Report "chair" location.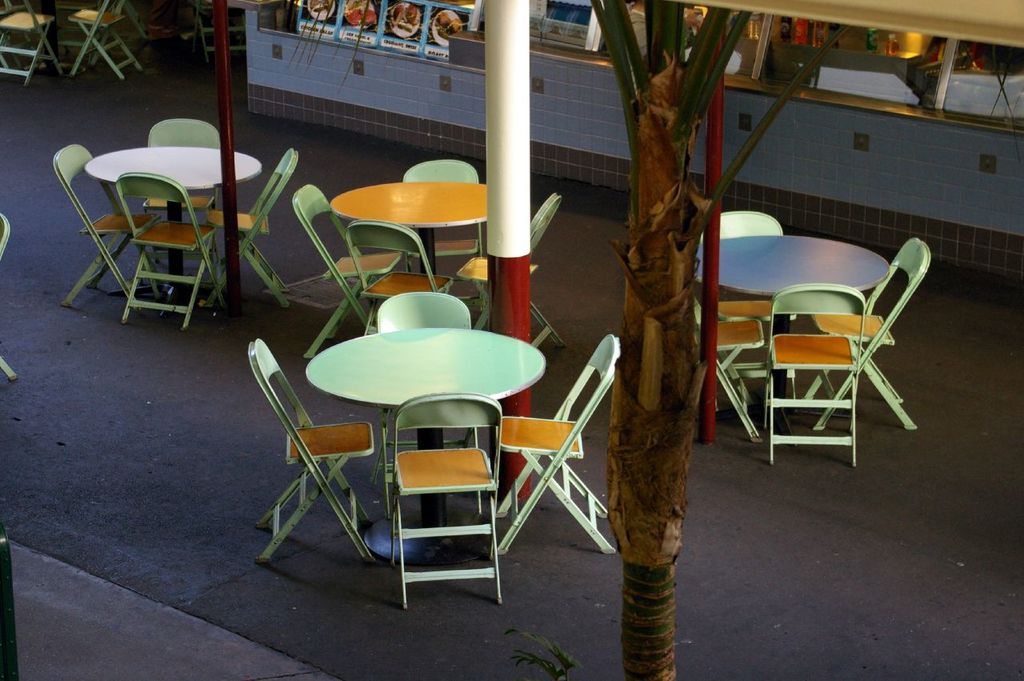
Report: select_region(64, 0, 123, 64).
